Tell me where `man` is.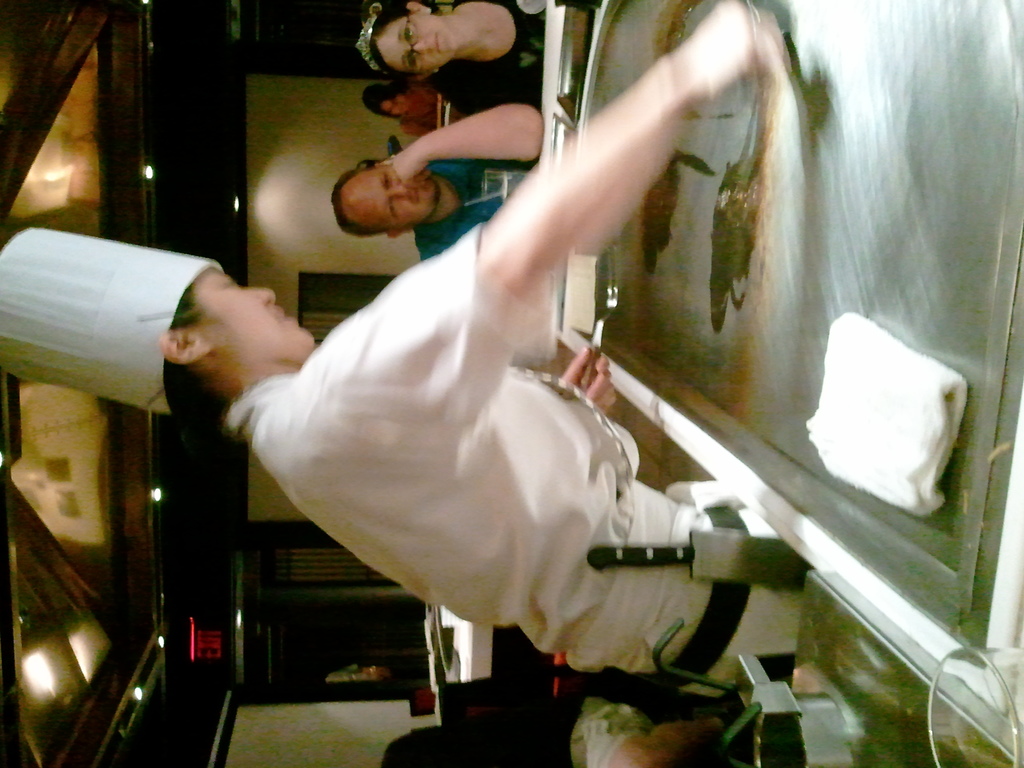
`man` is at 330,106,545,262.
